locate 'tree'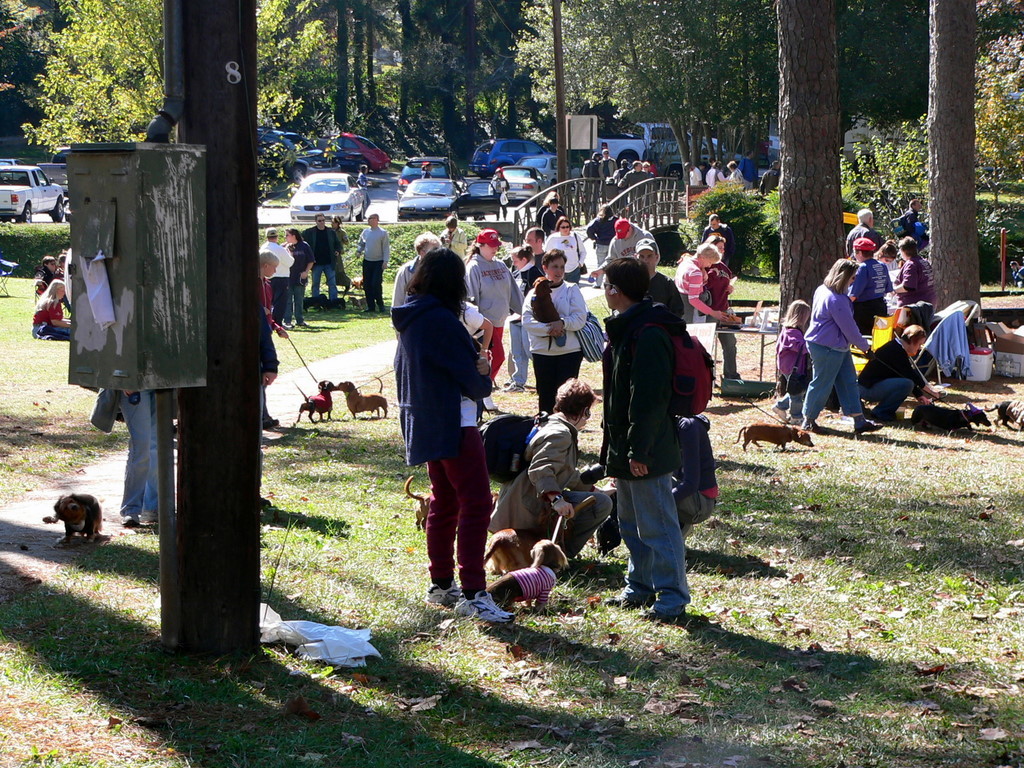
682, 1, 744, 212
